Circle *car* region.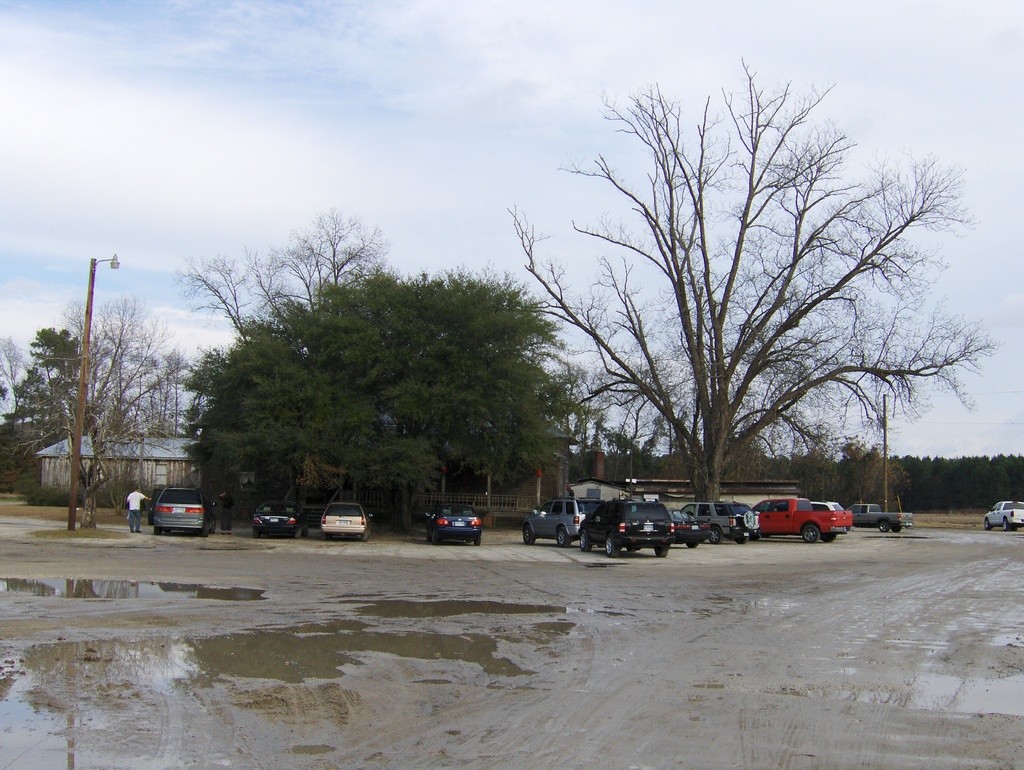
Region: 675 499 763 544.
